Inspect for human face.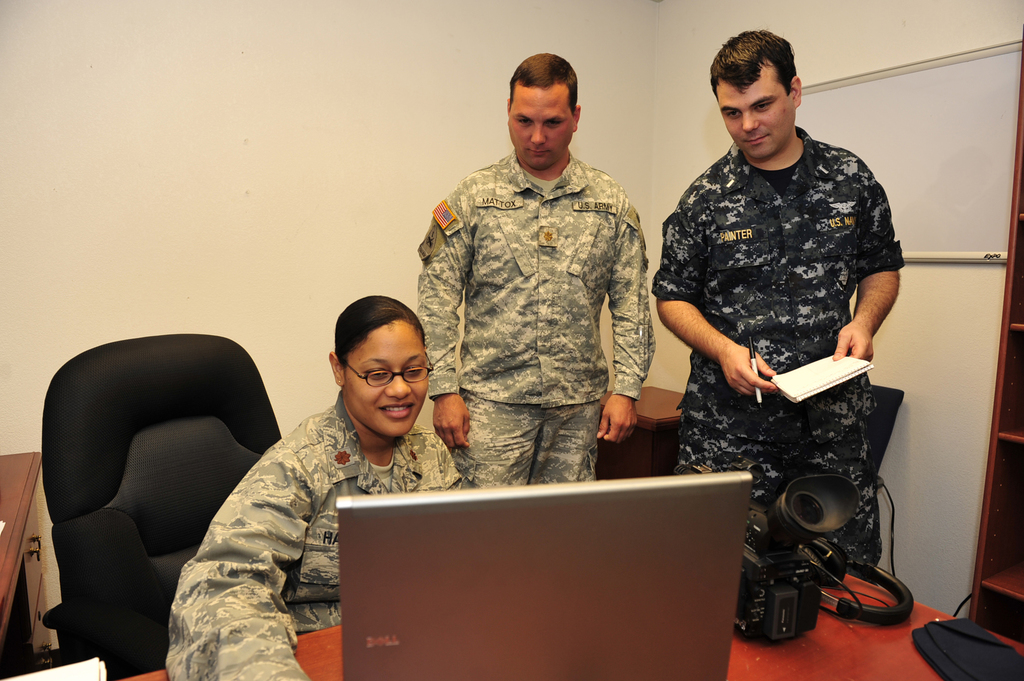
Inspection: BBox(723, 71, 795, 158).
